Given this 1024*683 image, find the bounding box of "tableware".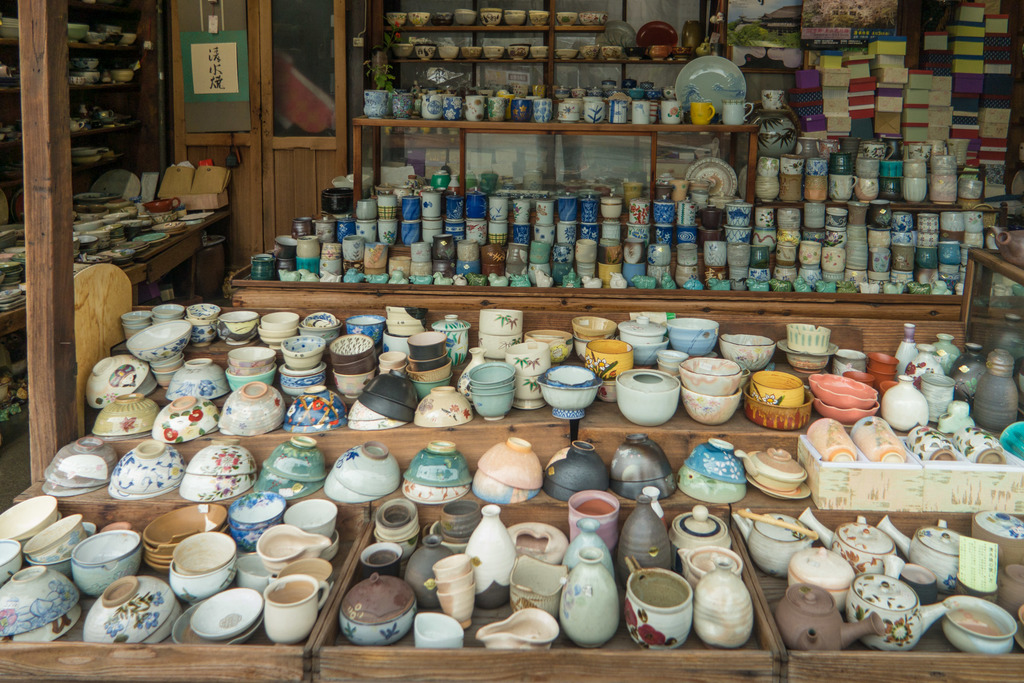
BBox(381, 367, 411, 374).
